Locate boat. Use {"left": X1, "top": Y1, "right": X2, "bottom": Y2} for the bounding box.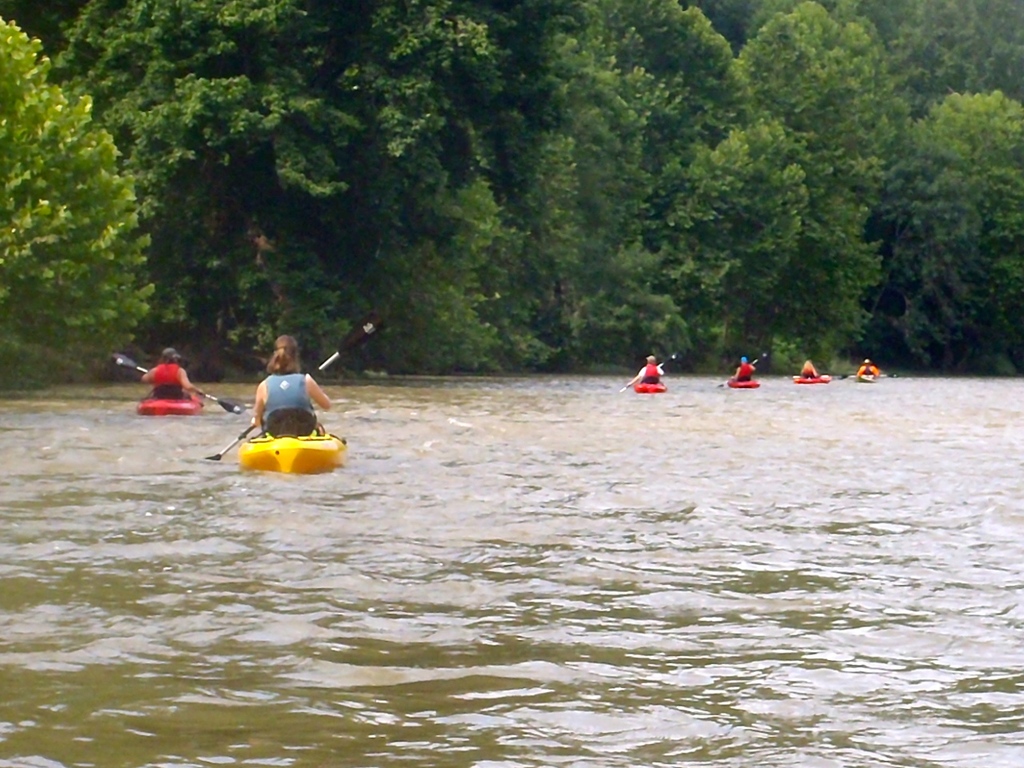
{"left": 730, "top": 380, "right": 762, "bottom": 390}.
